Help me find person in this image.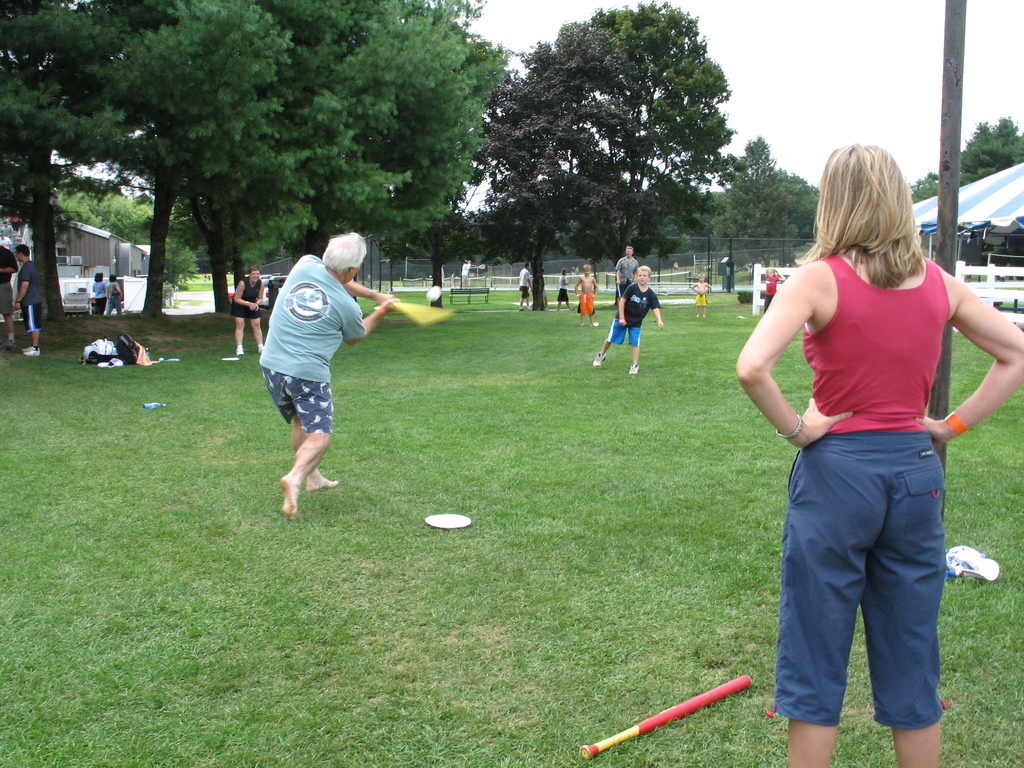
Found it: box(440, 266, 445, 287).
